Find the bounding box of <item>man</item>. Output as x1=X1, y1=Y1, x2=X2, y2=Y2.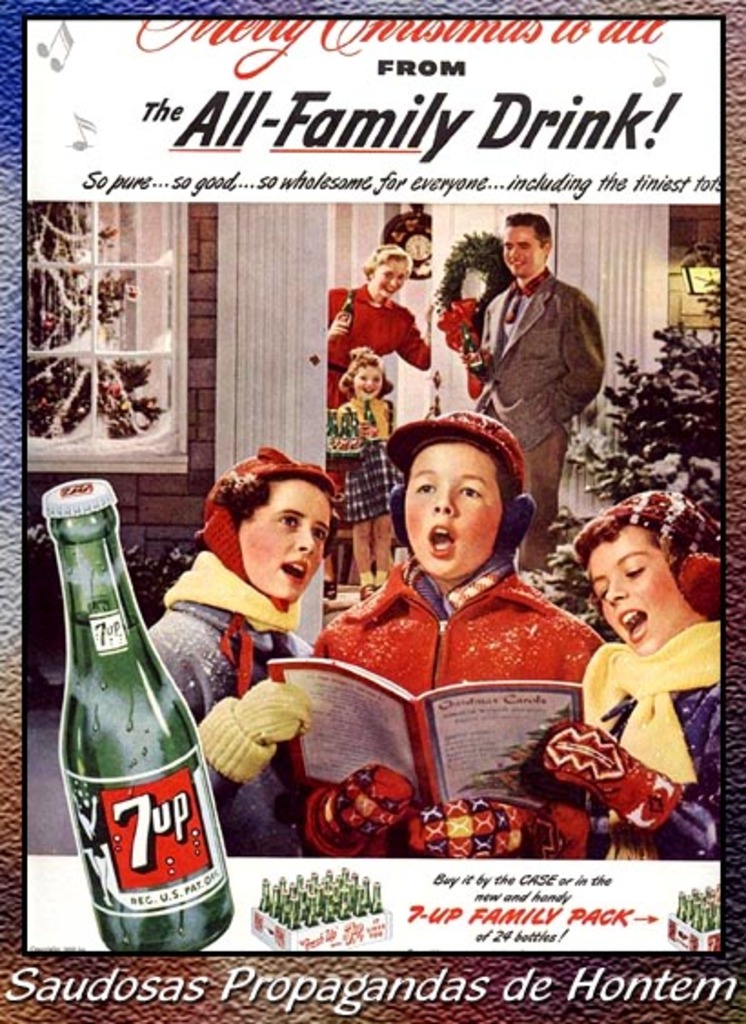
x1=459, y1=207, x2=606, y2=567.
